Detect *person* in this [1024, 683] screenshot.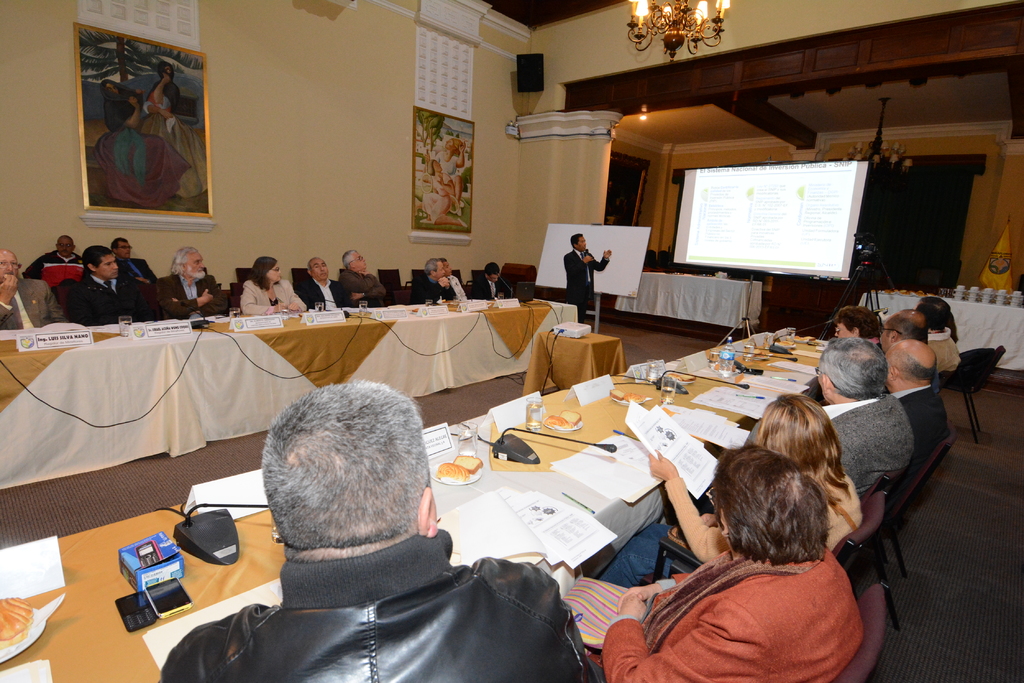
Detection: [left=0, top=248, right=65, bottom=328].
